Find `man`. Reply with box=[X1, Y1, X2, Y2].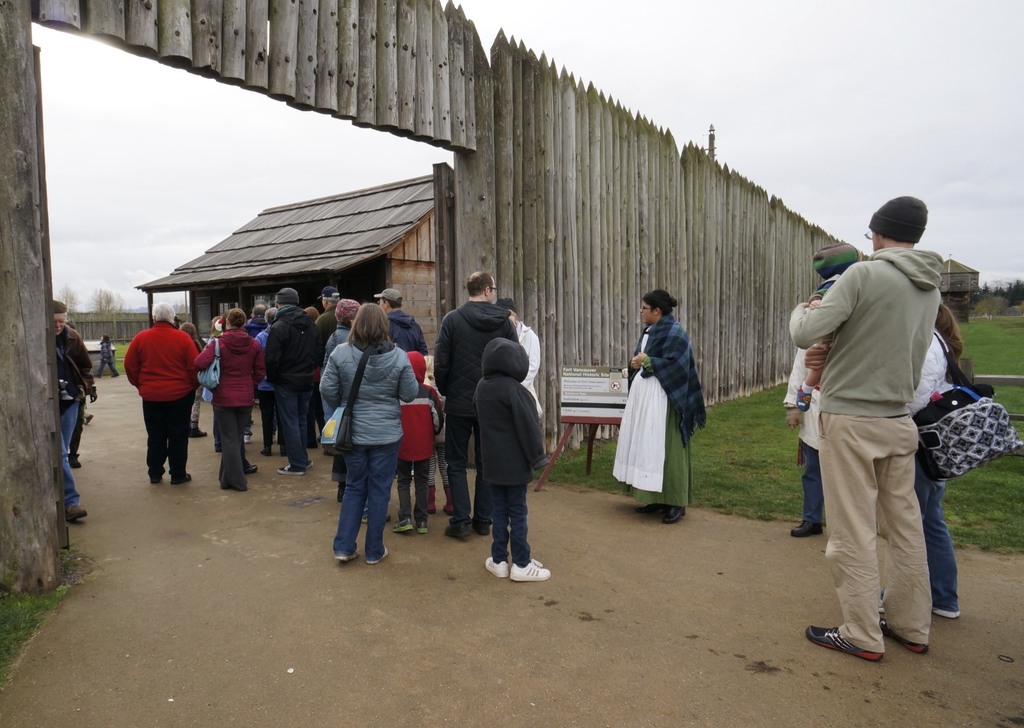
box=[245, 304, 271, 336].
